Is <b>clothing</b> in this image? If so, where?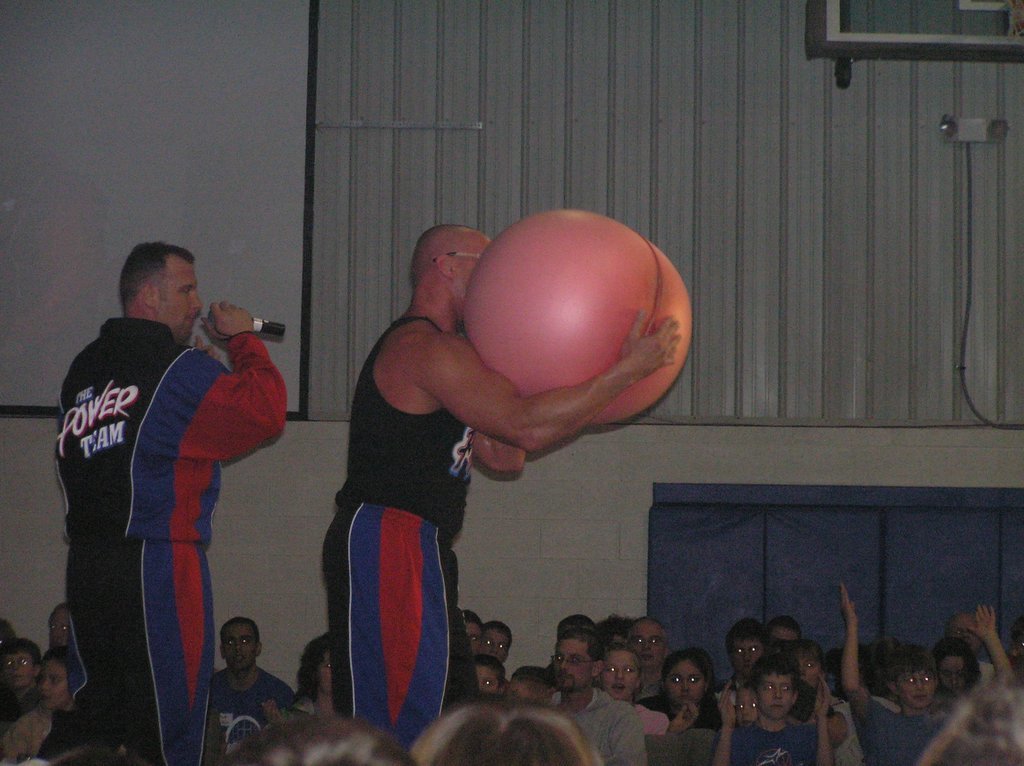
Yes, at crop(0, 688, 37, 721).
